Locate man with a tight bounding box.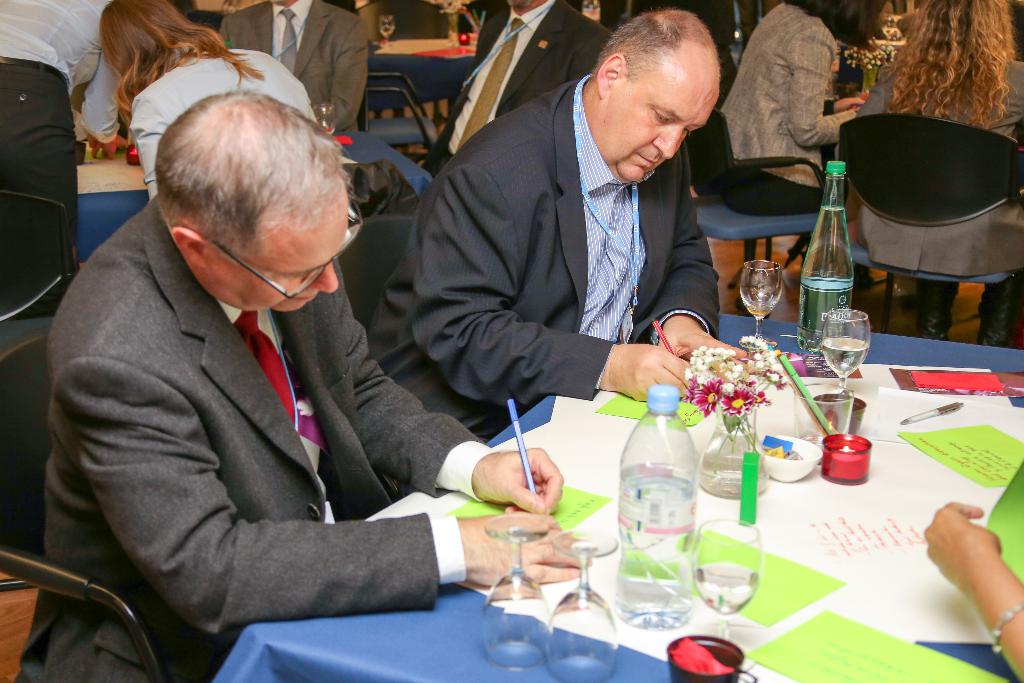
bbox=(0, 0, 123, 566).
